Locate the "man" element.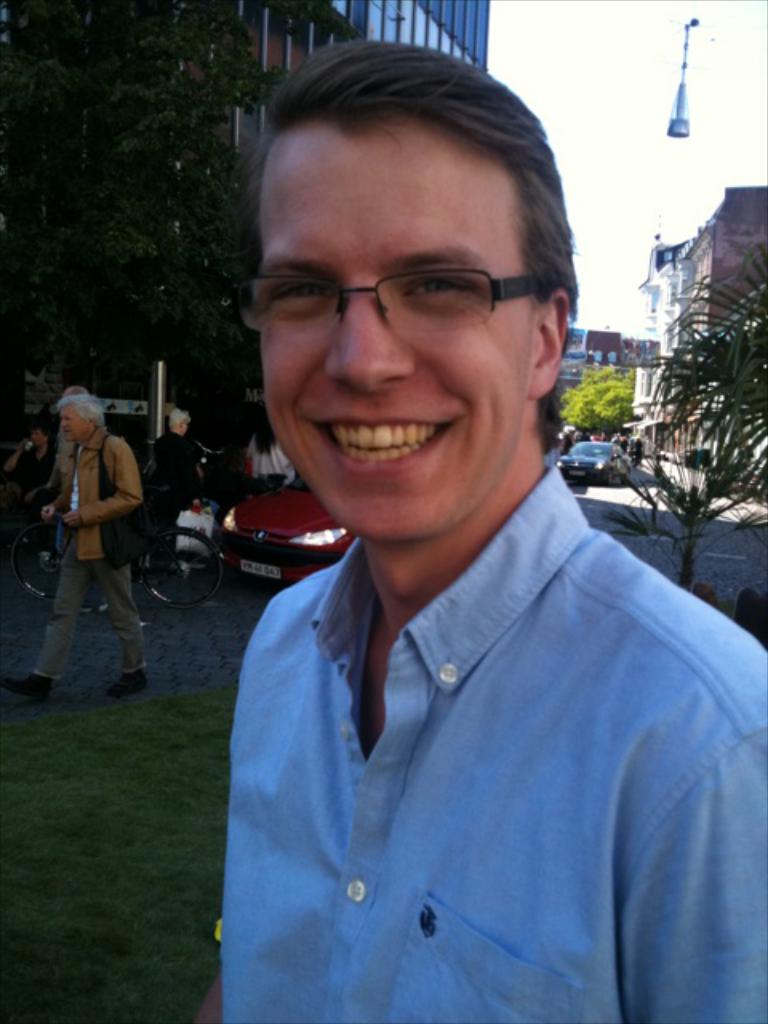
Element bbox: x1=141 y1=406 x2=211 y2=614.
